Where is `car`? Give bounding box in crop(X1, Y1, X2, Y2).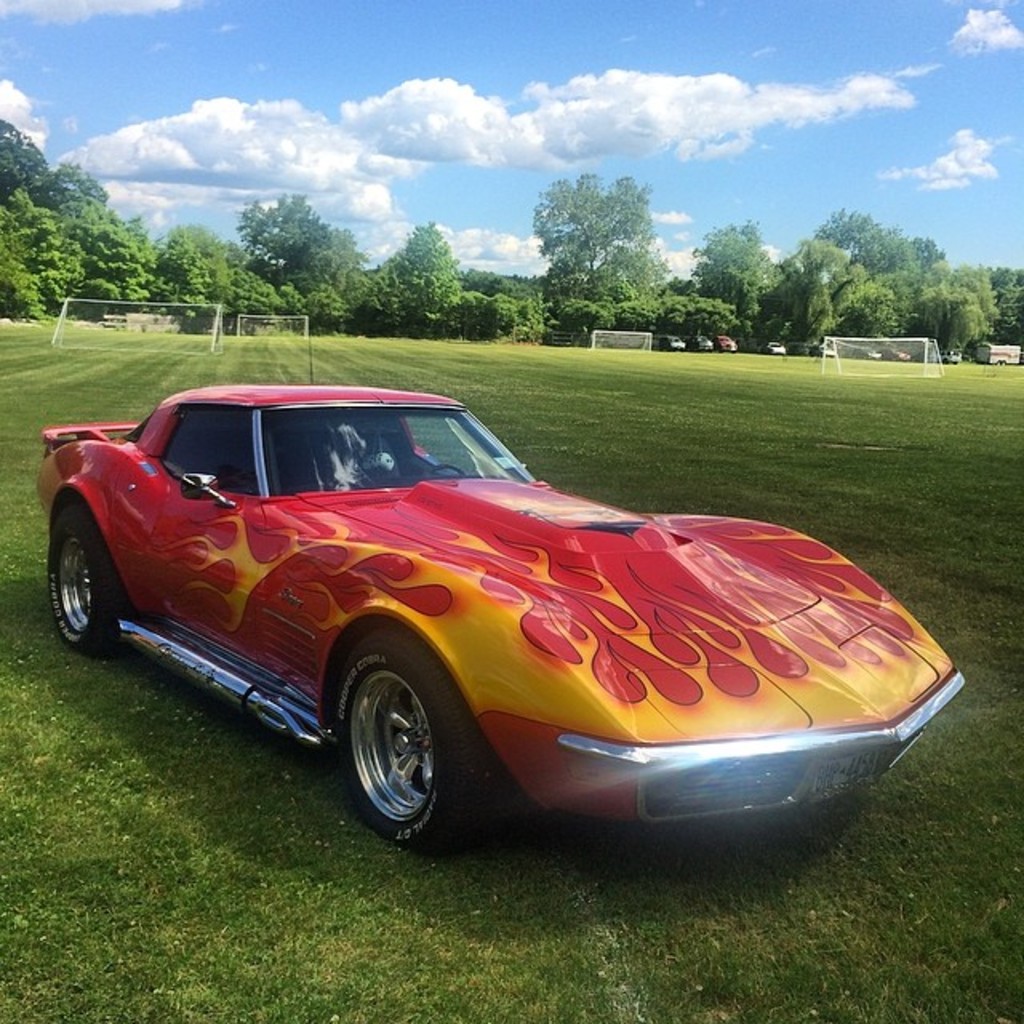
crop(760, 338, 786, 357).
